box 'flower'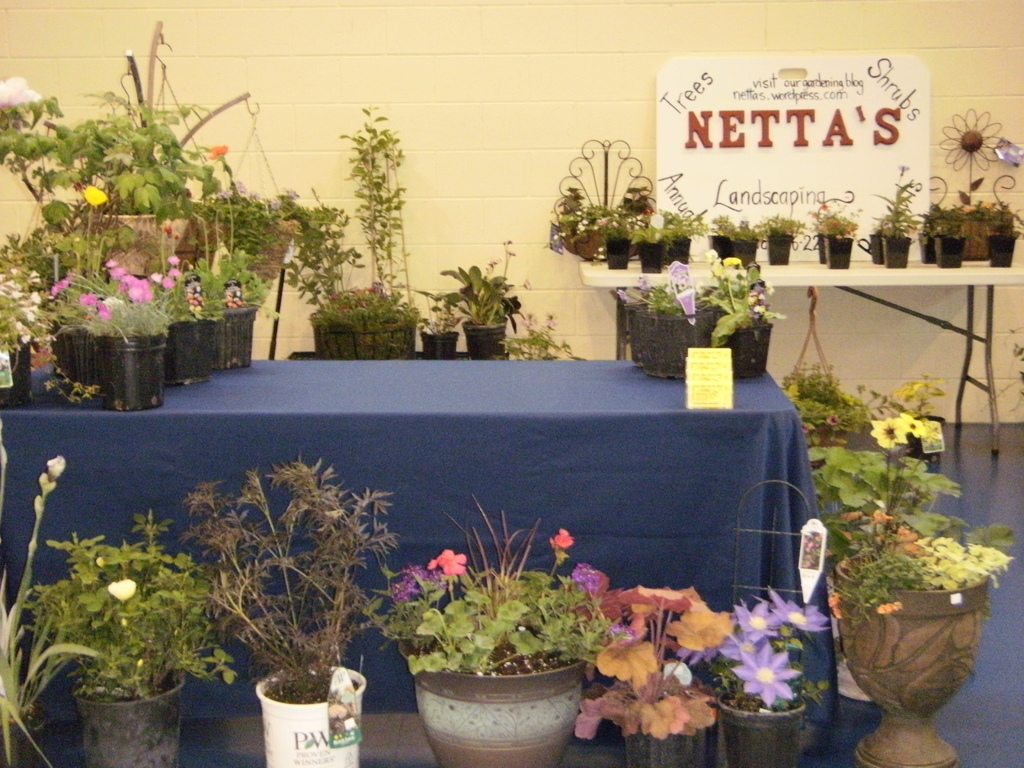
bbox(870, 422, 909, 447)
